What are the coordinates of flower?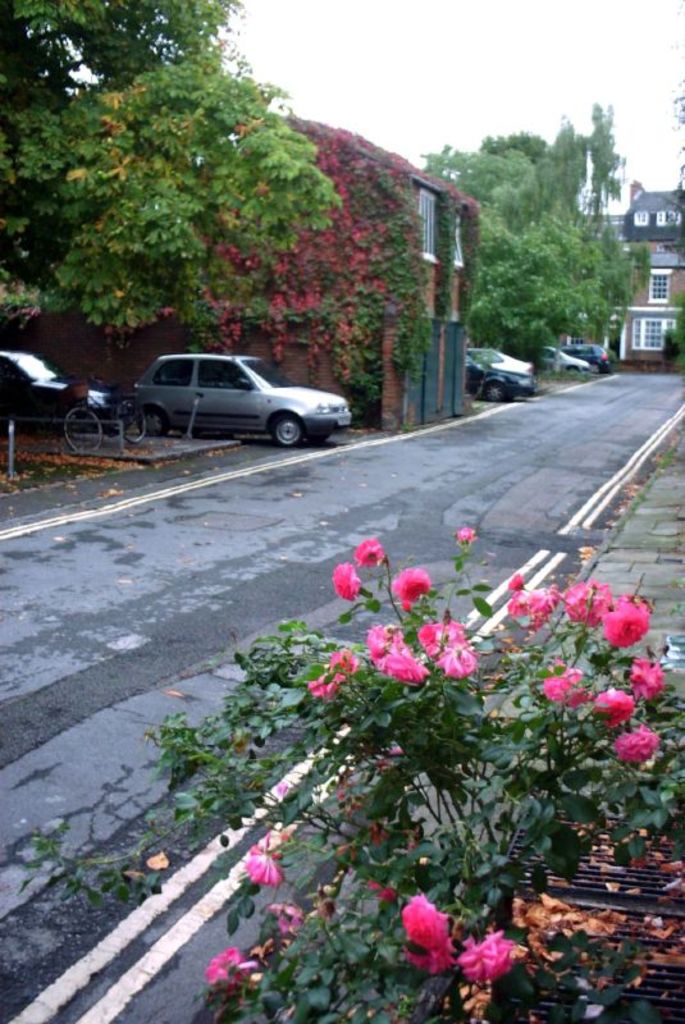
{"x1": 626, "y1": 654, "x2": 666, "y2": 698}.
